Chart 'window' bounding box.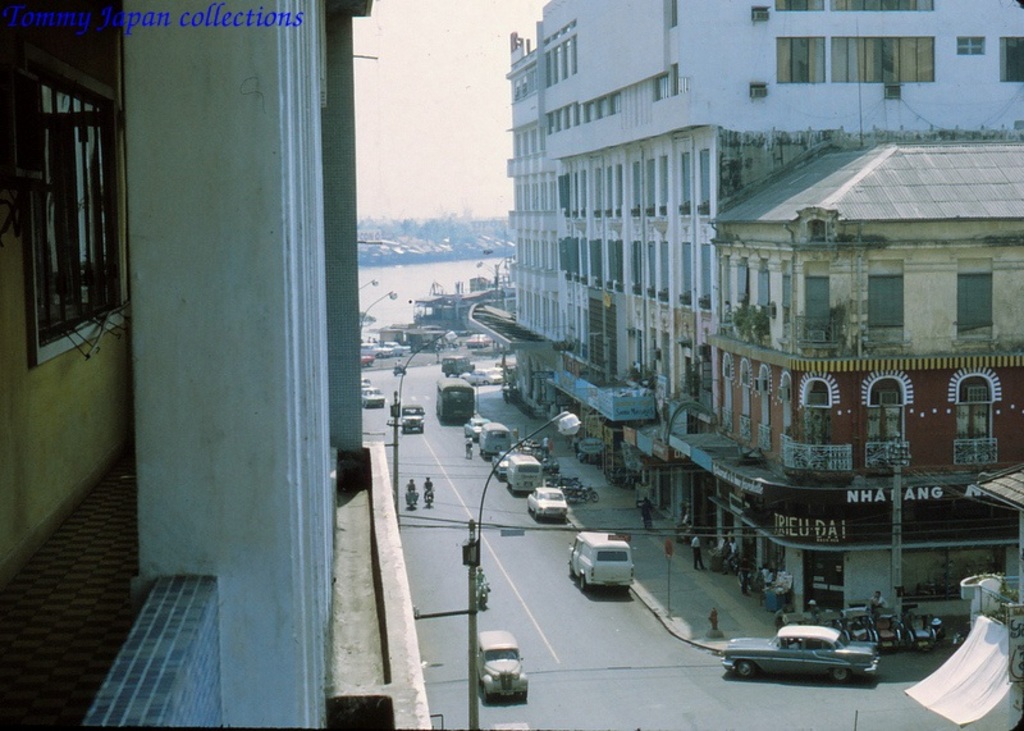
Charted: region(18, 20, 111, 366).
